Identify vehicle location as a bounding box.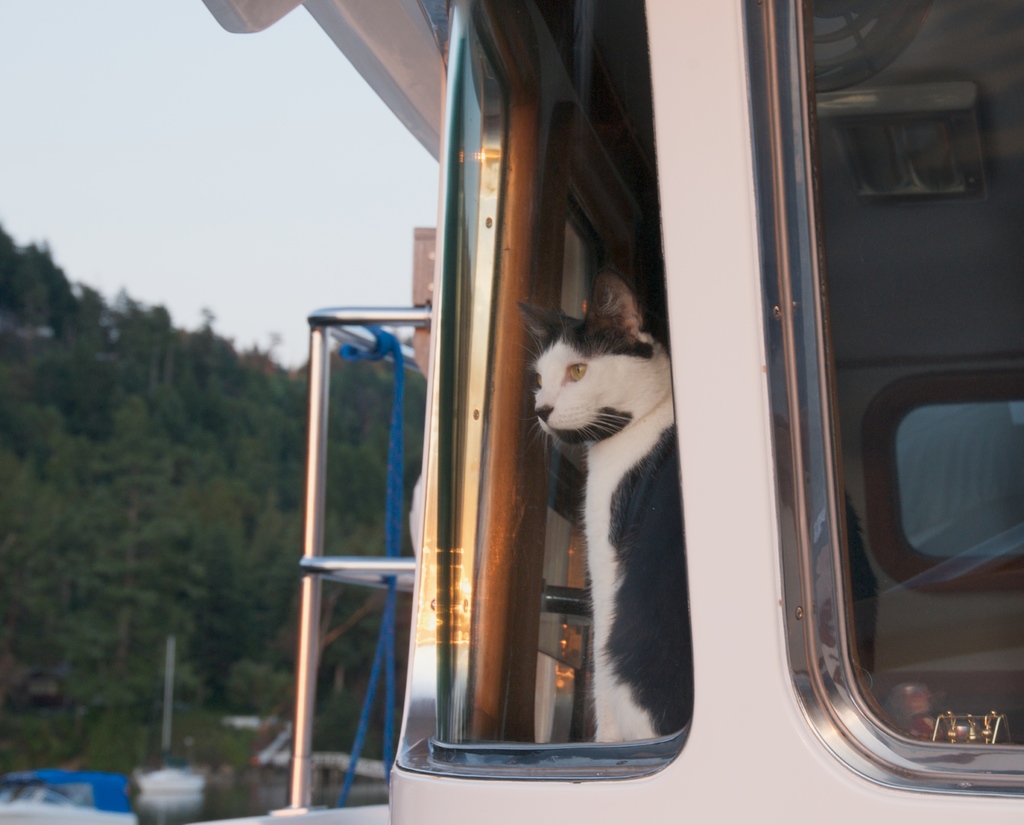
l=198, t=0, r=1023, b=824.
